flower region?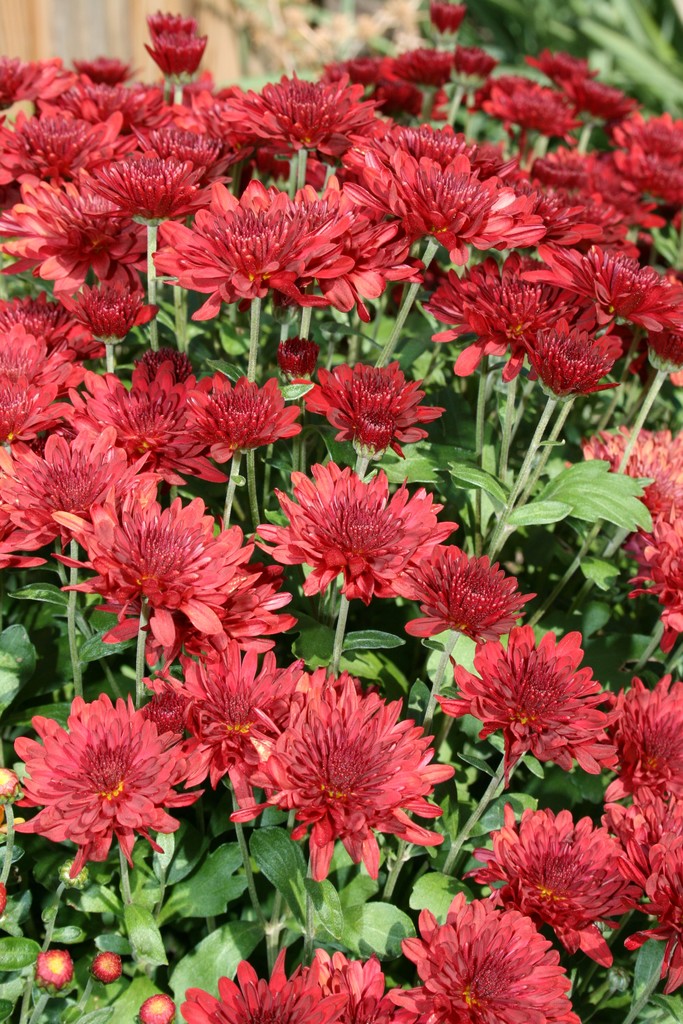
<box>226,671,452,878</box>
